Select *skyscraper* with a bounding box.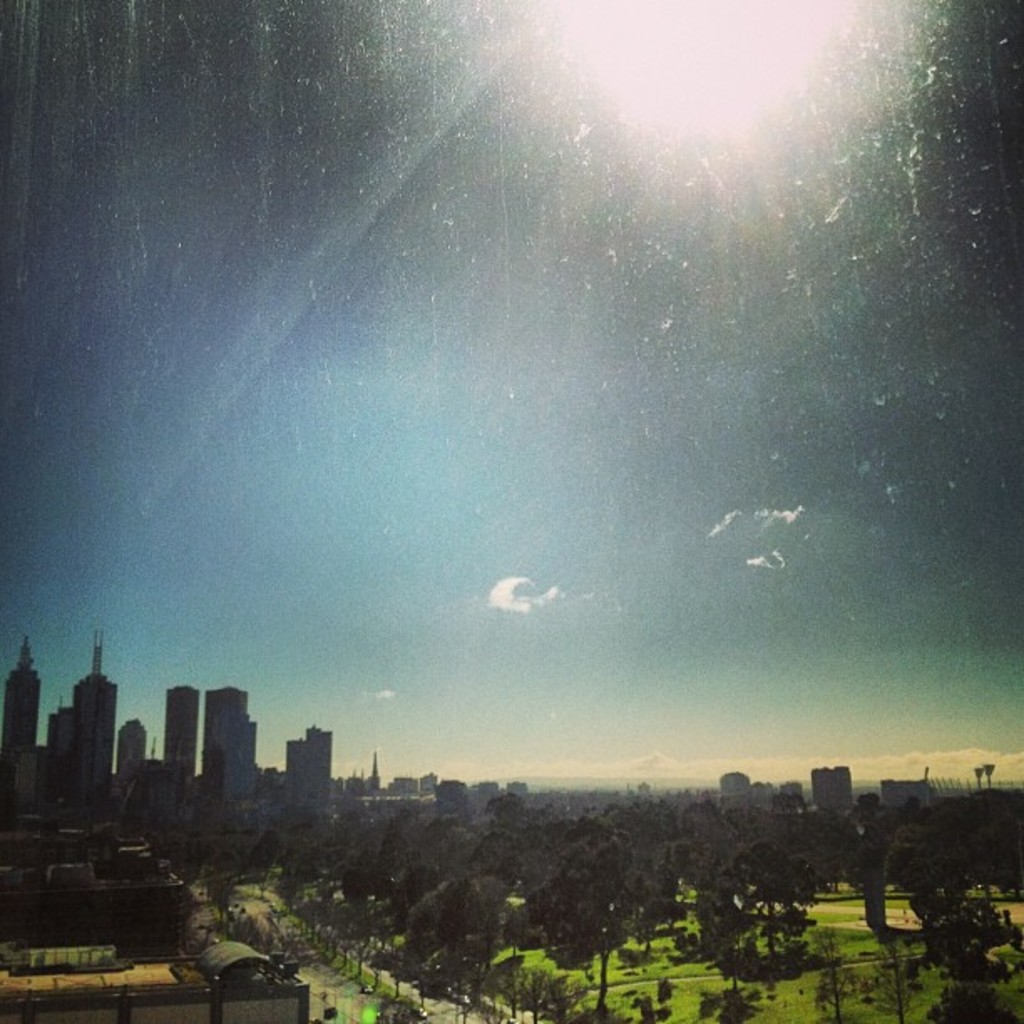
<box>0,632,42,815</box>.
